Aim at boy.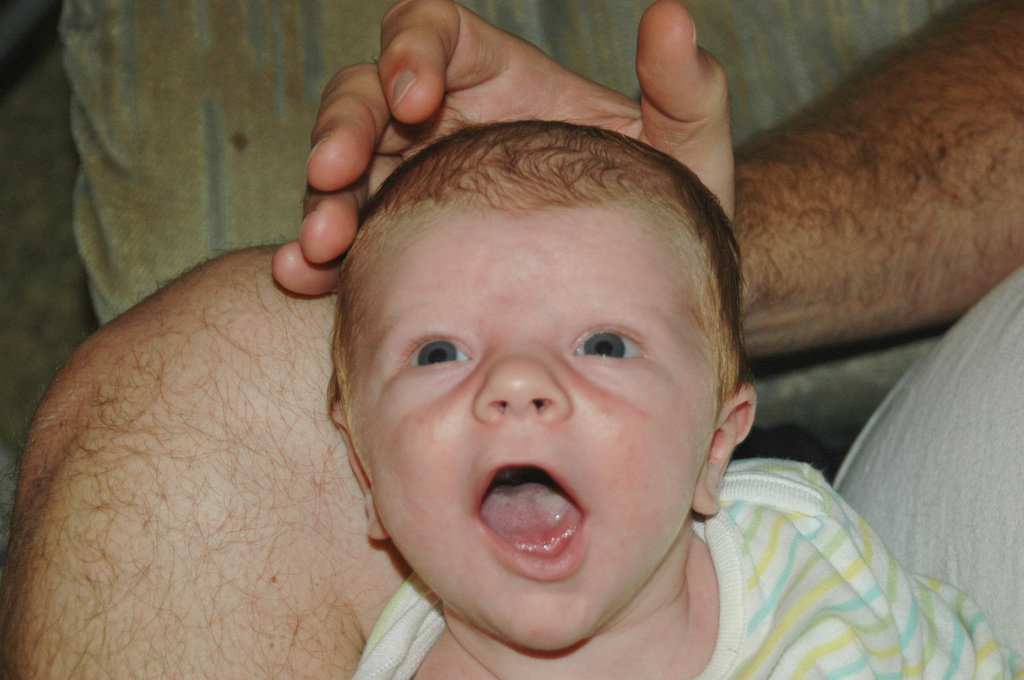
Aimed at {"x1": 142, "y1": 100, "x2": 922, "y2": 676}.
